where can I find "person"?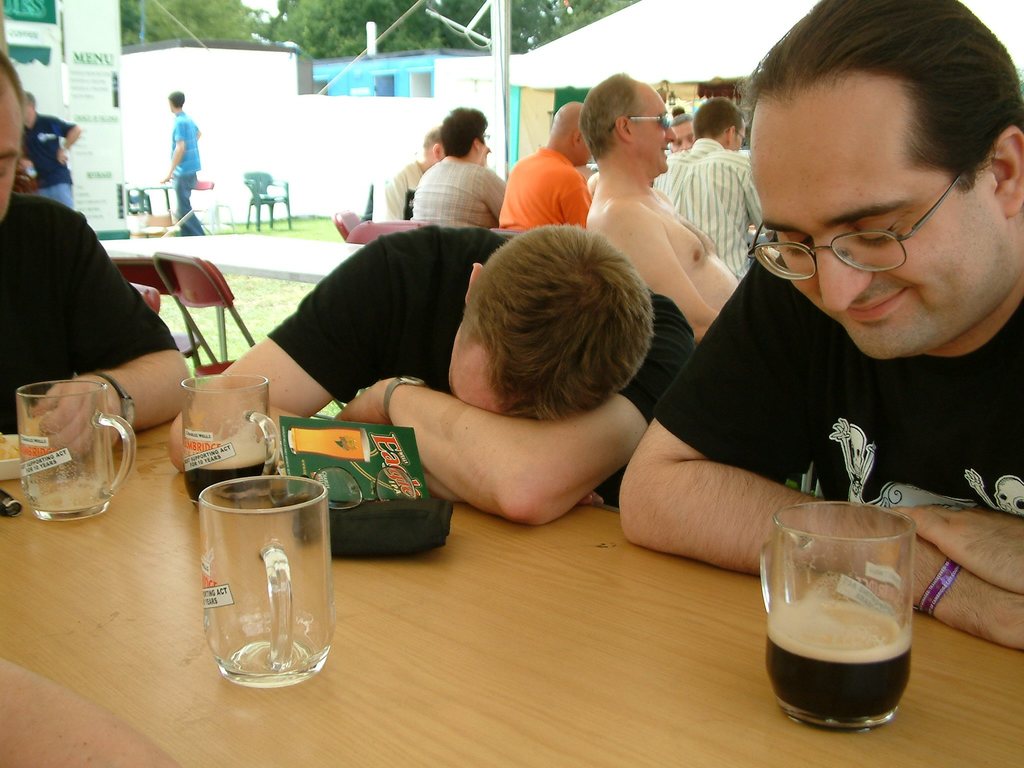
You can find it at 151, 89, 209, 235.
